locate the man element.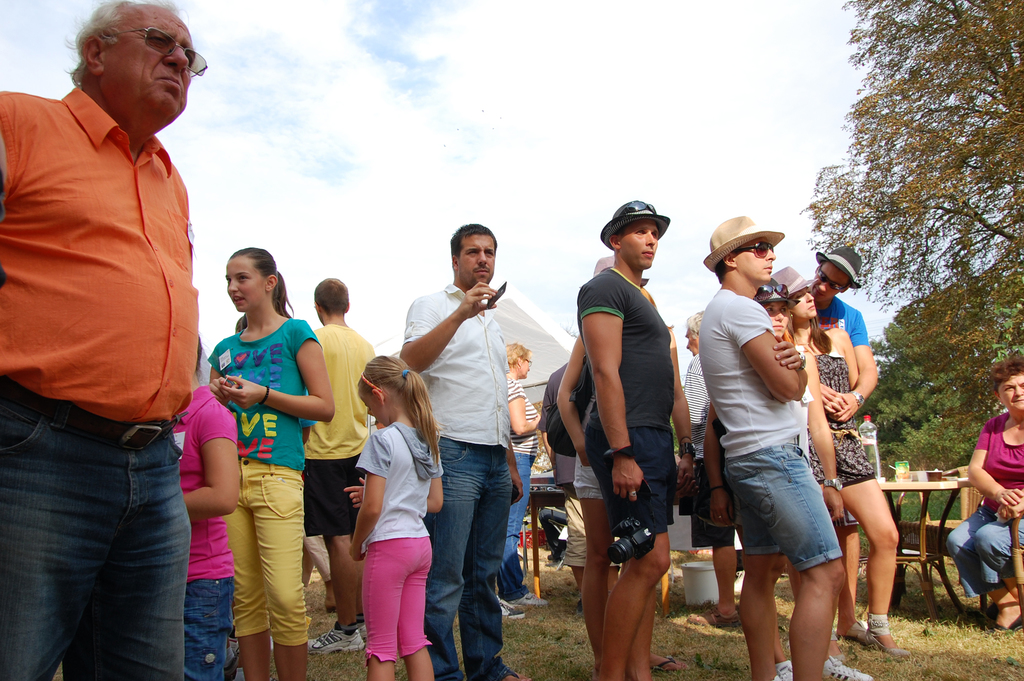
Element bbox: [left=304, top=273, right=378, bottom=655].
